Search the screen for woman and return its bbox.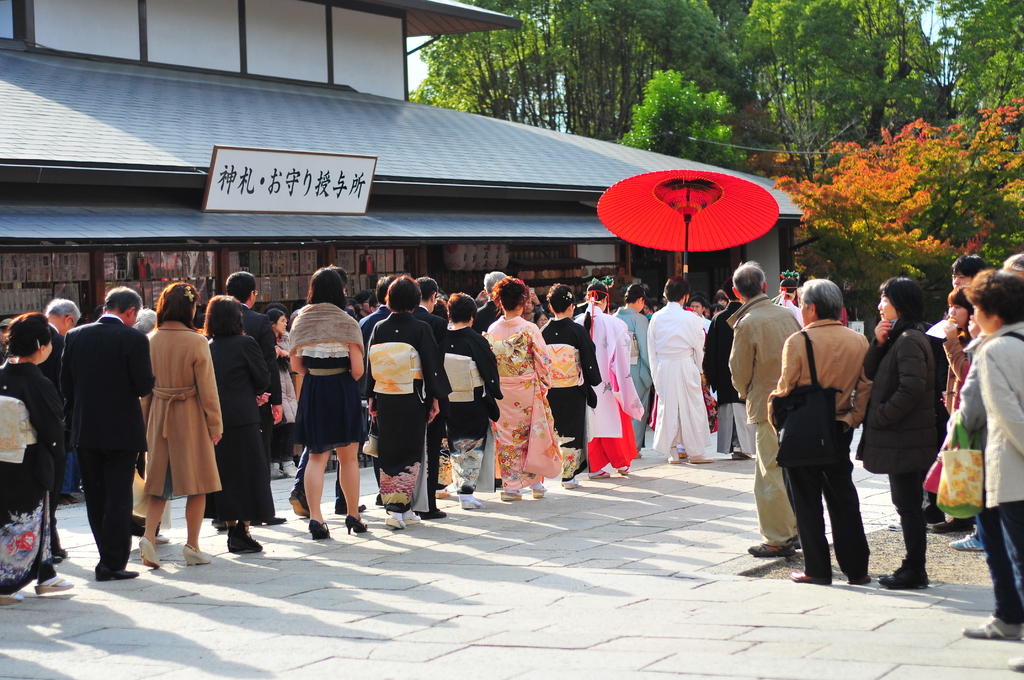
Found: detection(484, 275, 560, 498).
